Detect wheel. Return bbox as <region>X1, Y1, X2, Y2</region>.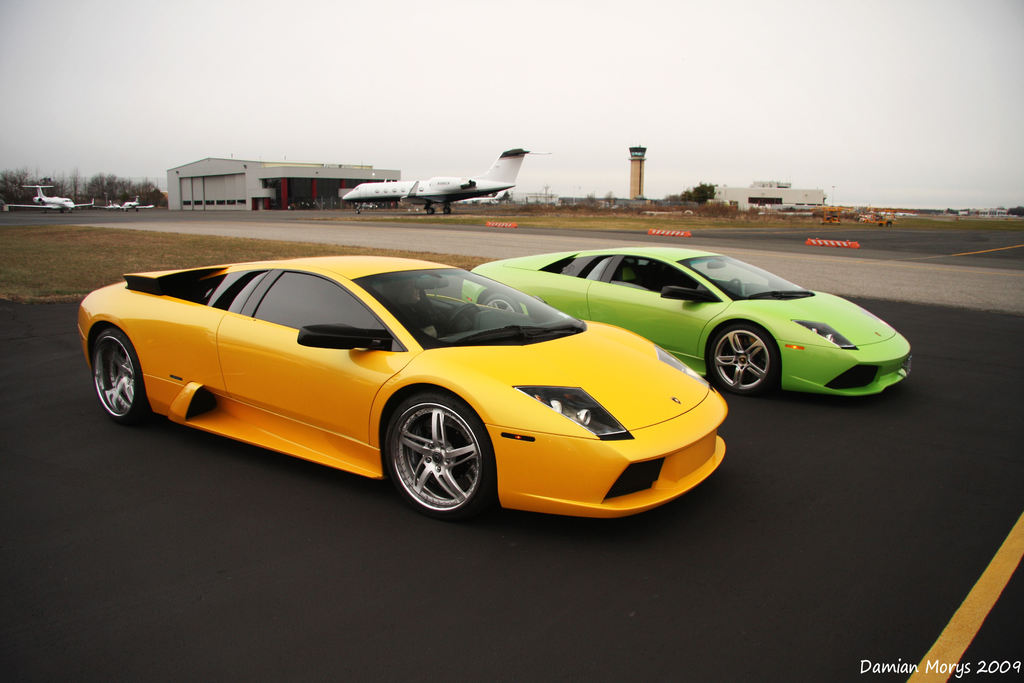
<region>41, 207, 47, 217</region>.
